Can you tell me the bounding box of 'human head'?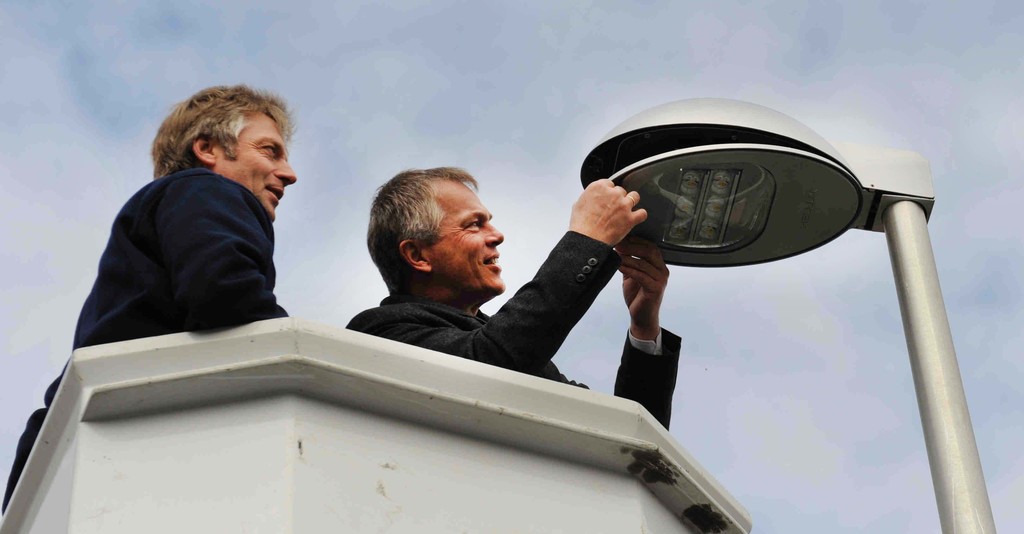
[x1=360, y1=164, x2=506, y2=293].
